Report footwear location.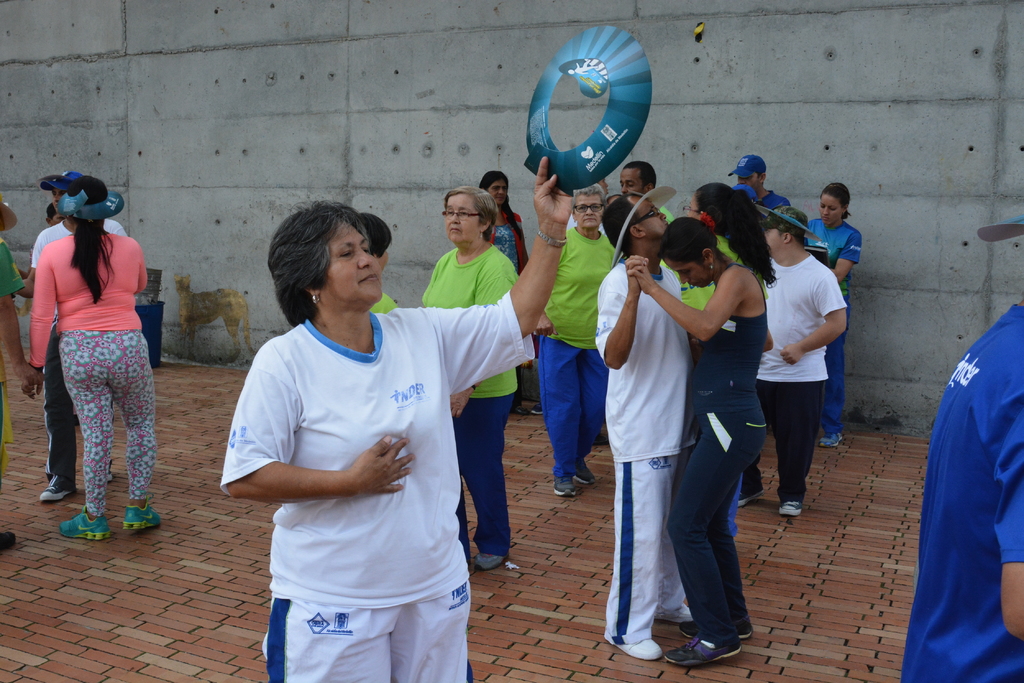
Report: 474:547:509:570.
